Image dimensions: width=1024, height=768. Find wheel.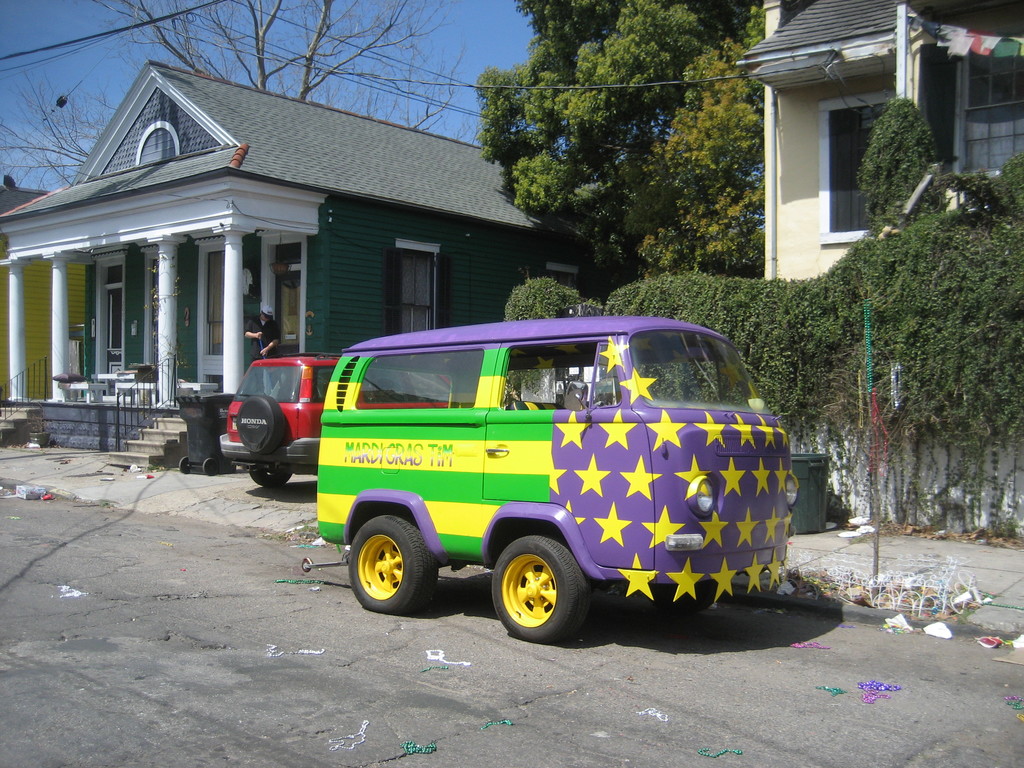
bbox=[490, 535, 589, 644].
